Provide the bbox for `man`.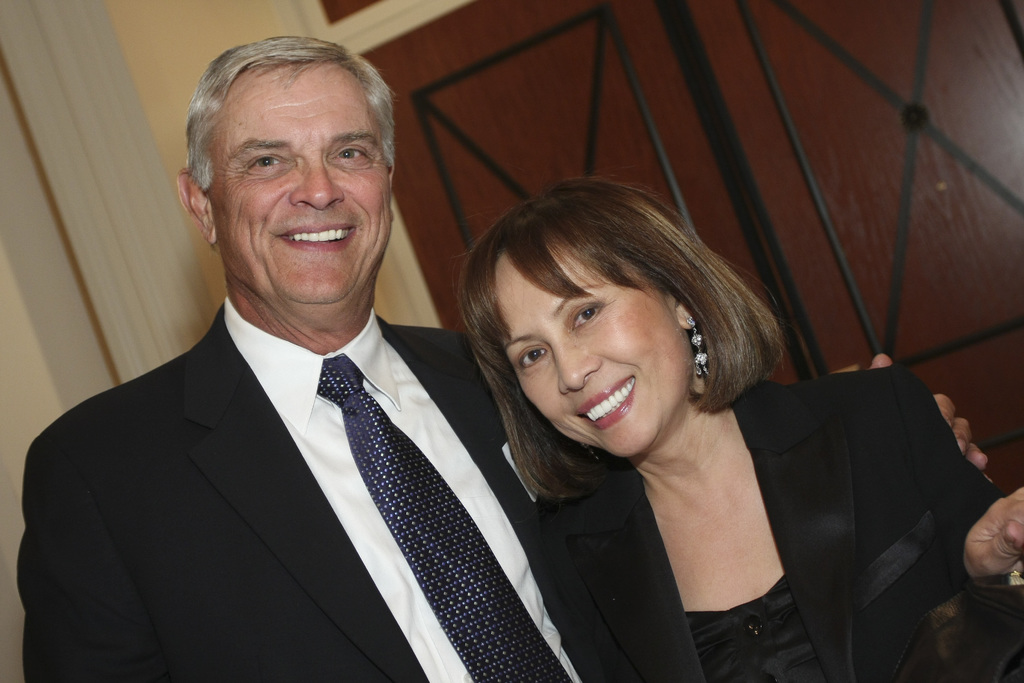
bbox=[28, 29, 628, 676].
